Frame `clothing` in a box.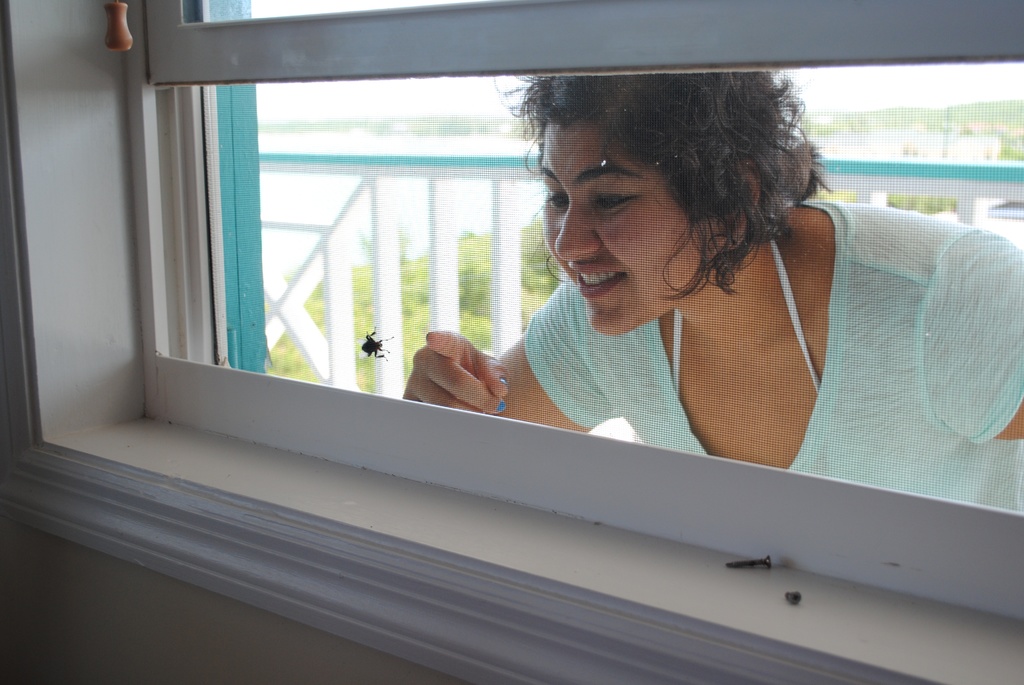
locate(521, 194, 1022, 516).
